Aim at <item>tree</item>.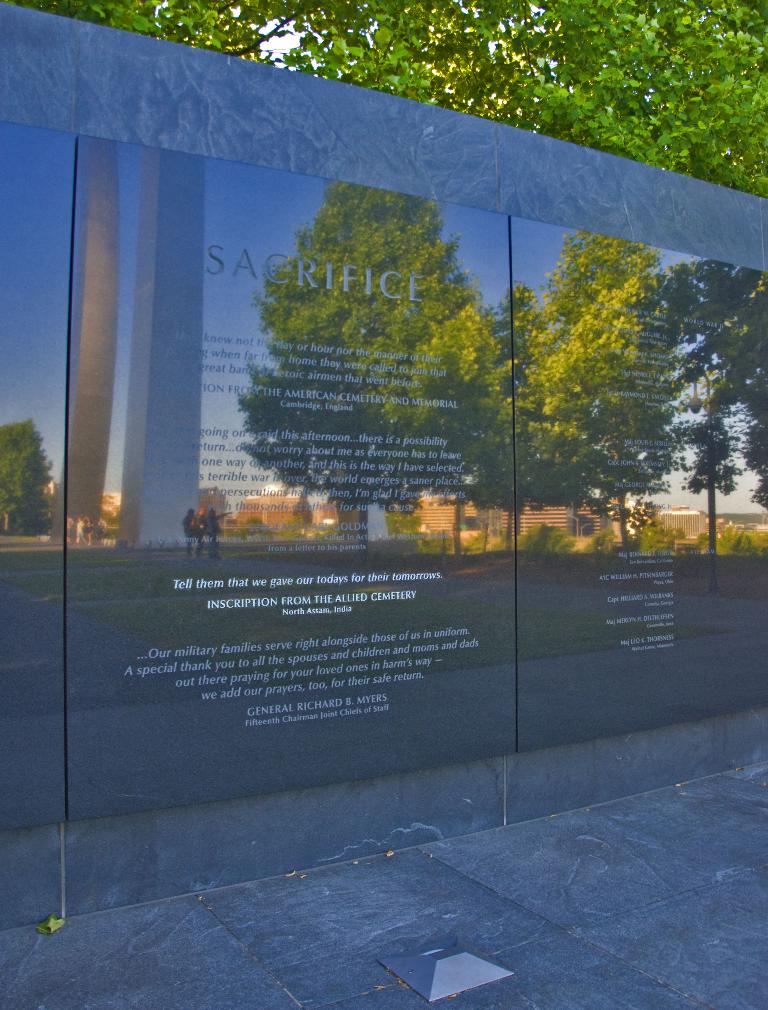
Aimed at x1=633 y1=261 x2=767 y2=563.
